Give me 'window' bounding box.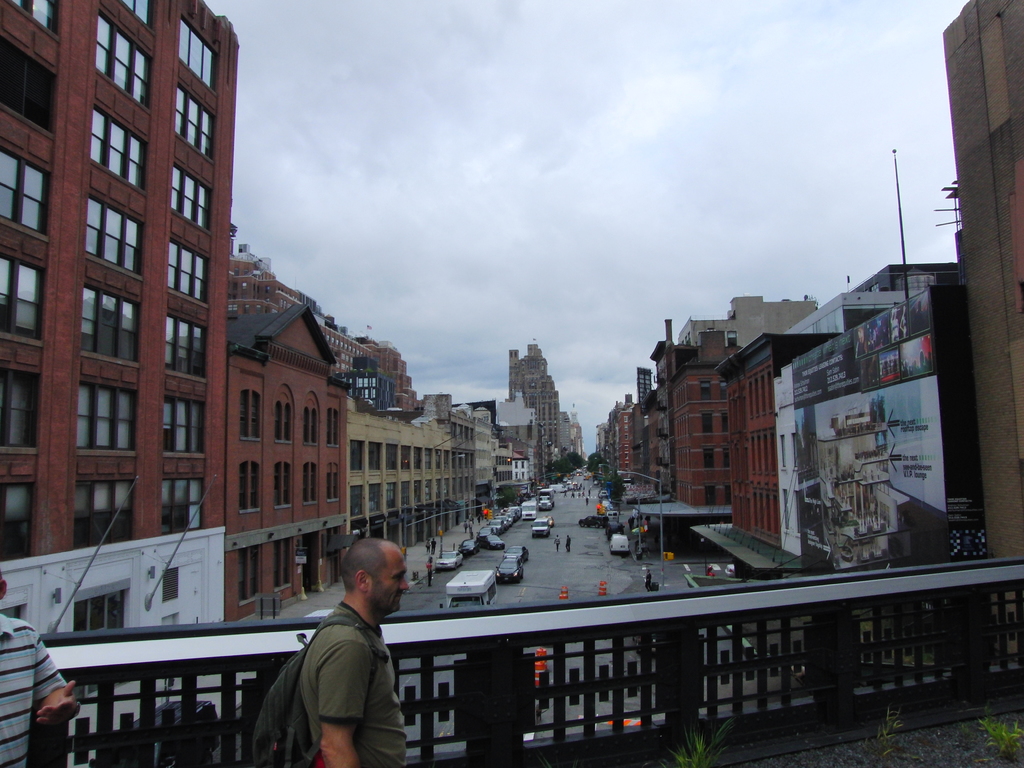
pyautogui.locateOnScreen(239, 461, 260, 515).
